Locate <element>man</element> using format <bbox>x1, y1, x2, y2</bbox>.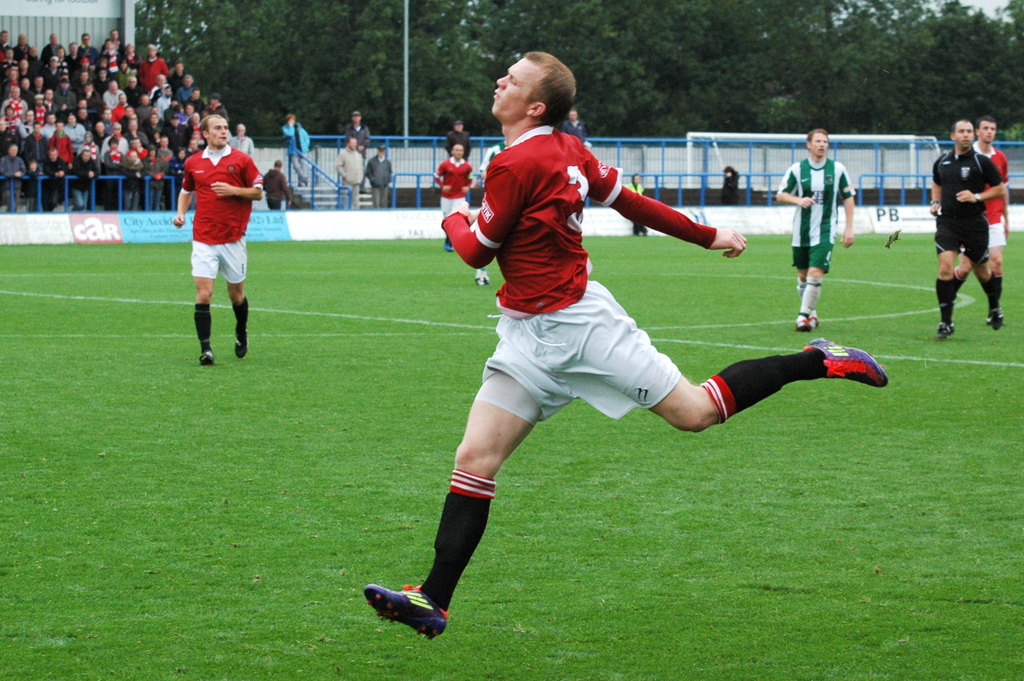
<bbox>47, 26, 63, 59</bbox>.
